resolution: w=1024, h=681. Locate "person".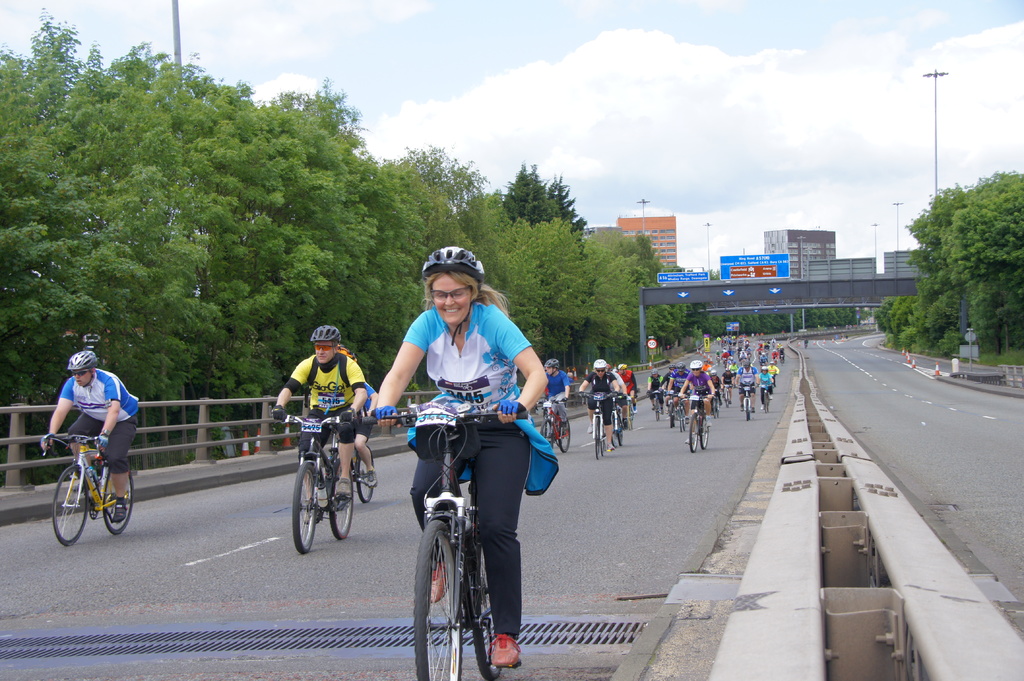
select_region(267, 326, 369, 501).
